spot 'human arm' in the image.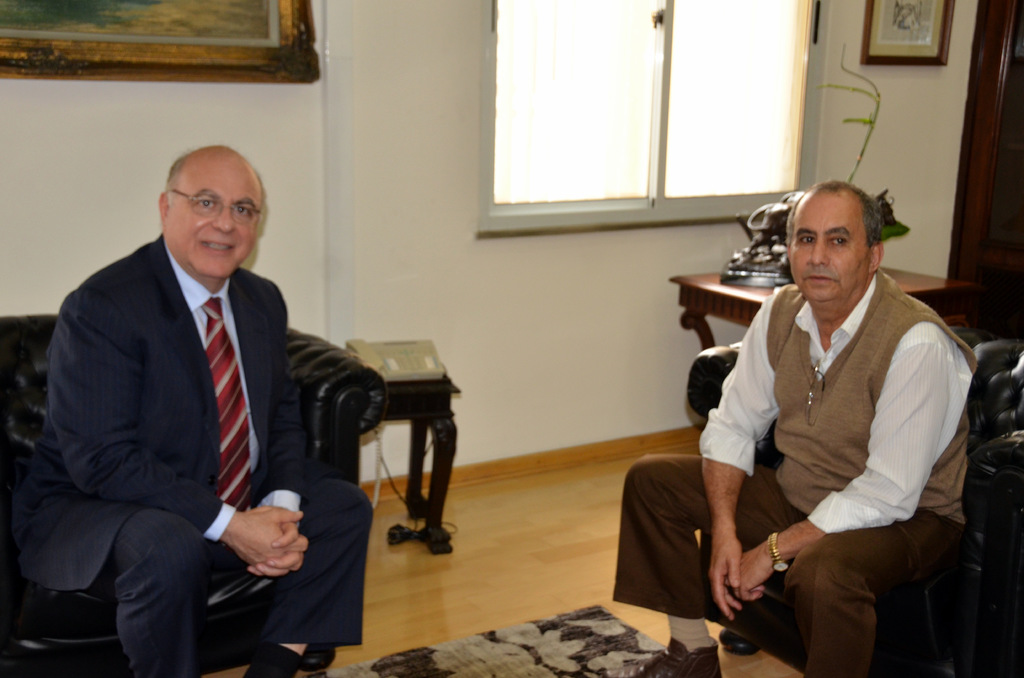
'human arm' found at bbox=(47, 301, 318, 532).
